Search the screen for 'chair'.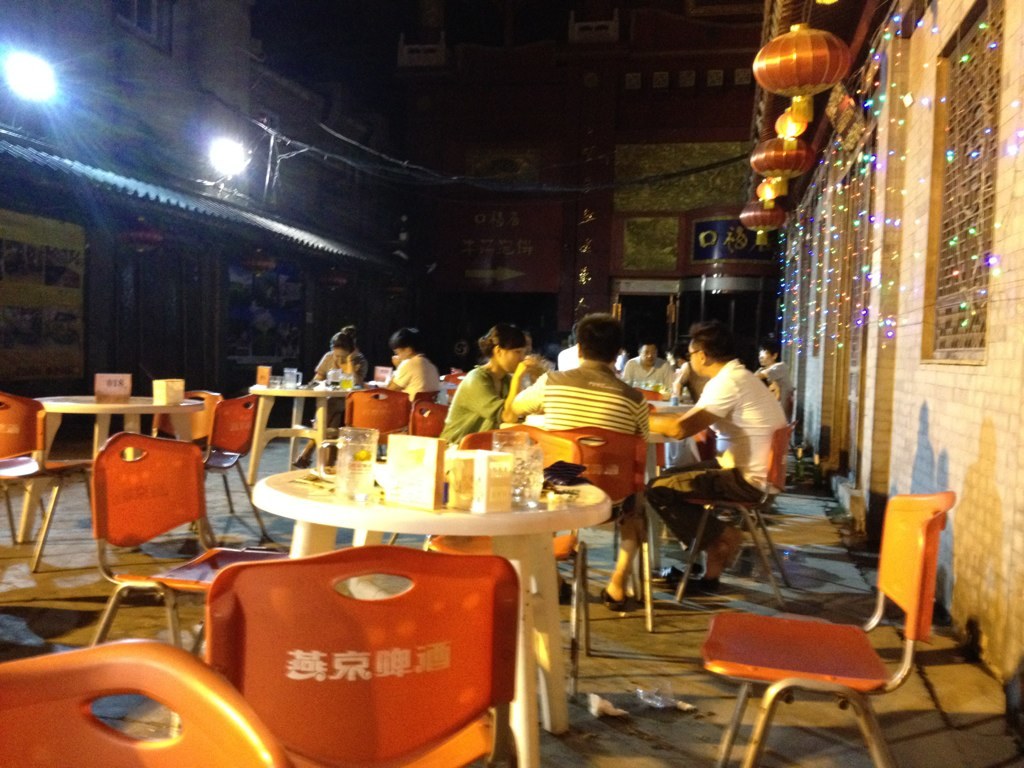
Found at left=693, top=514, right=940, bottom=767.
